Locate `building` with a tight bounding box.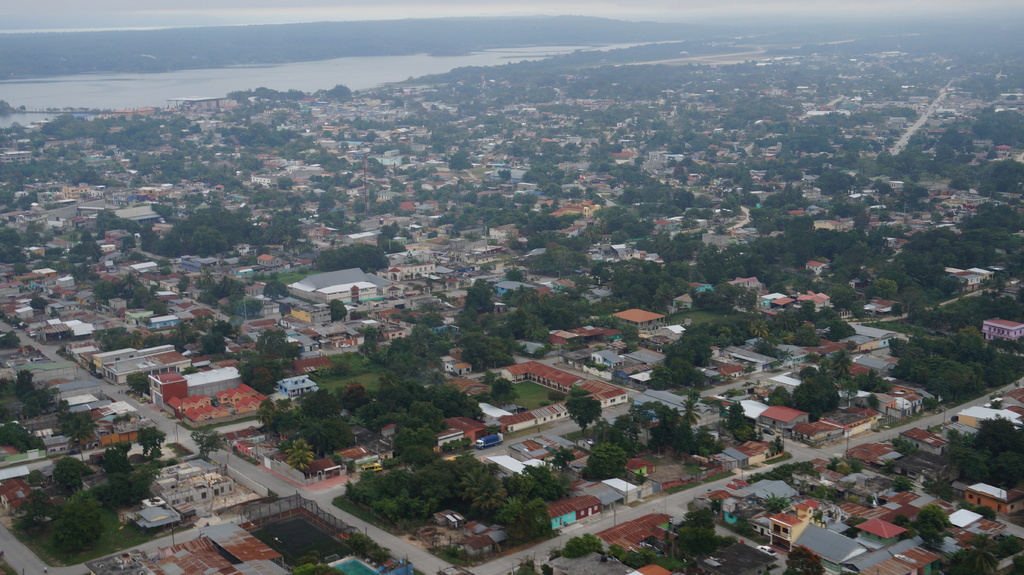
l=302, t=222, r=332, b=248.
